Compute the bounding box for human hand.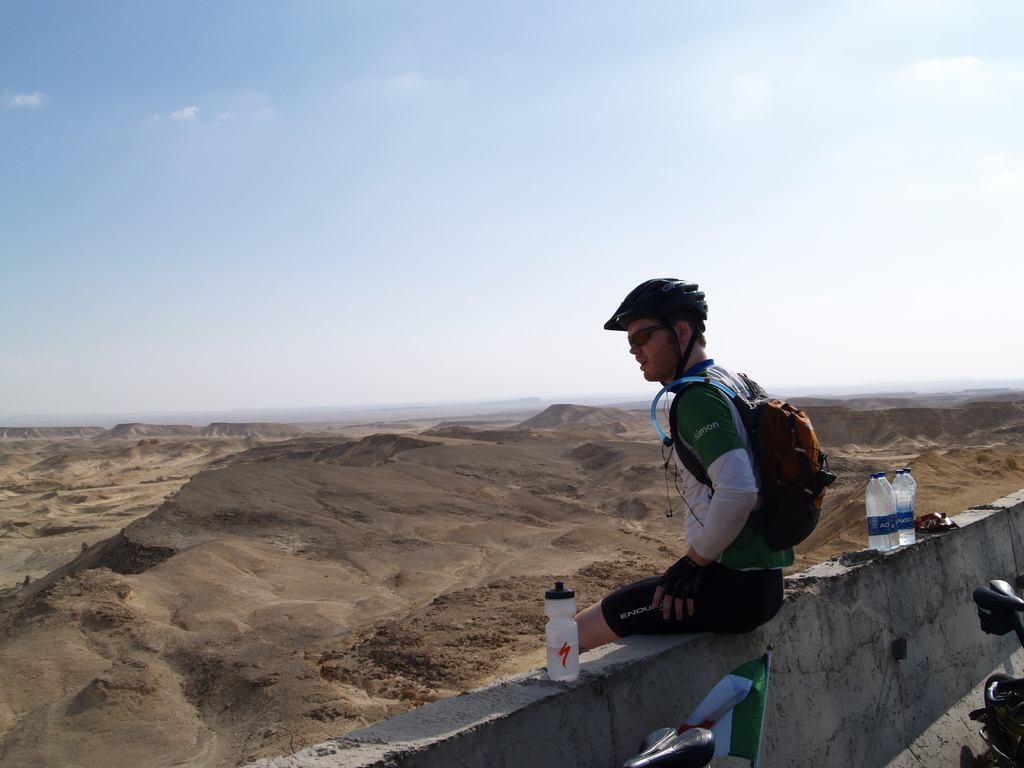
652:557:703:624.
